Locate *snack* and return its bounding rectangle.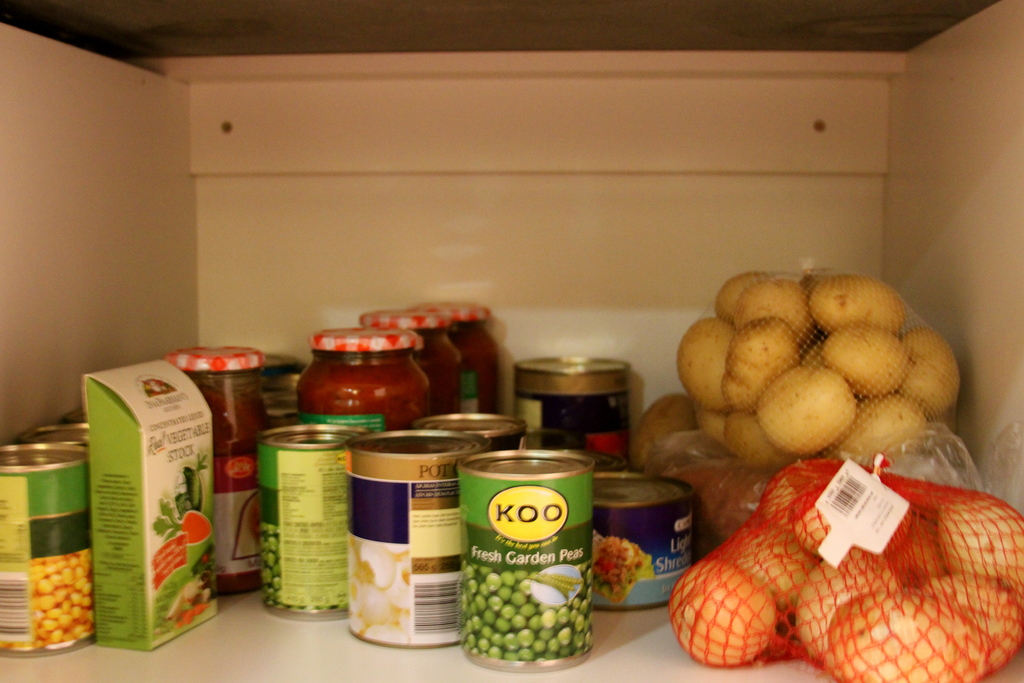
[260,422,371,618].
